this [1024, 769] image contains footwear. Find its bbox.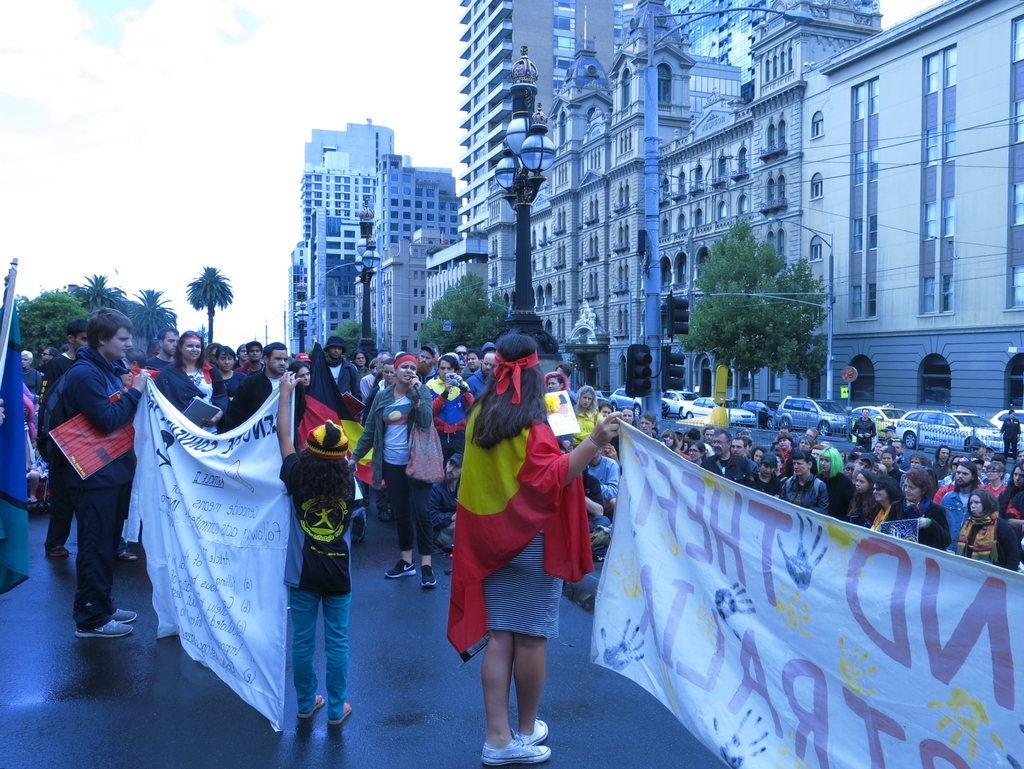
BBox(420, 562, 436, 588).
